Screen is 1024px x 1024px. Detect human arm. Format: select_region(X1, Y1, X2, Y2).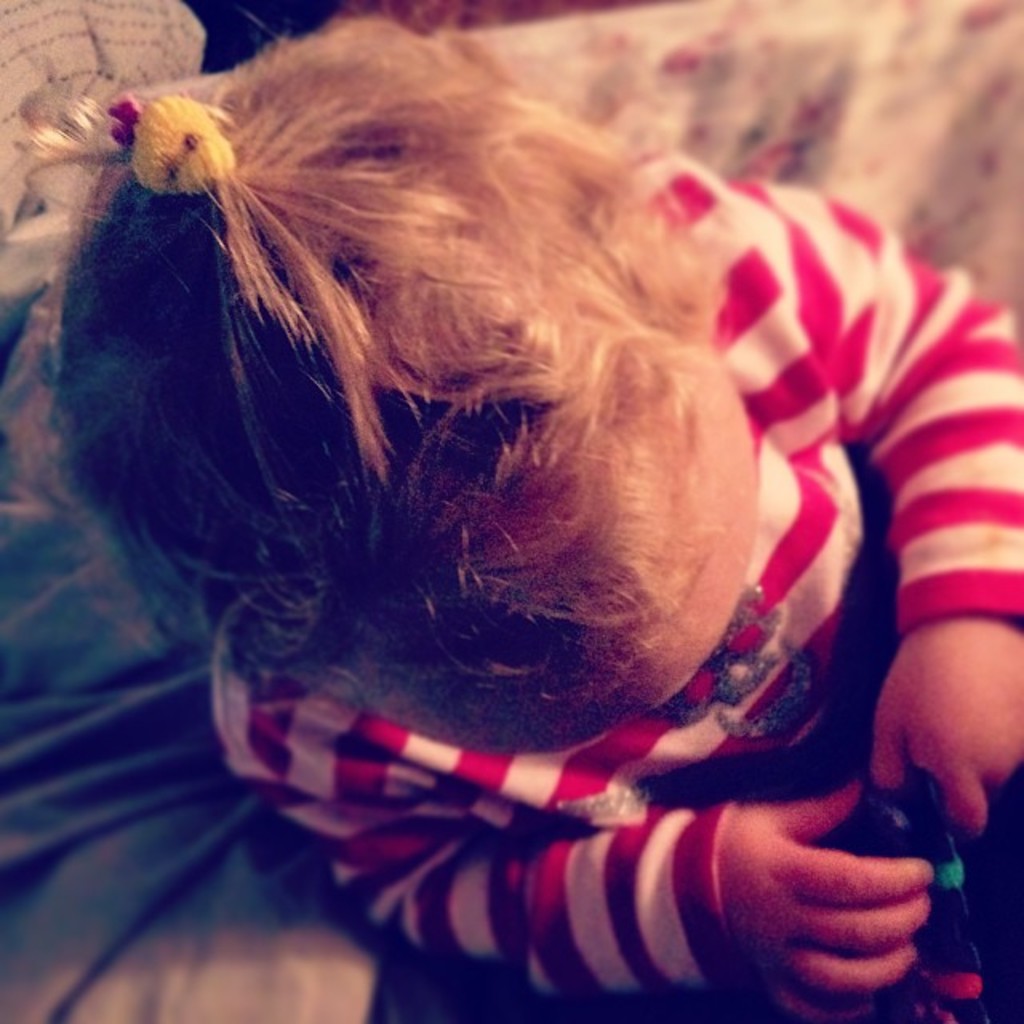
select_region(645, 149, 1022, 813).
